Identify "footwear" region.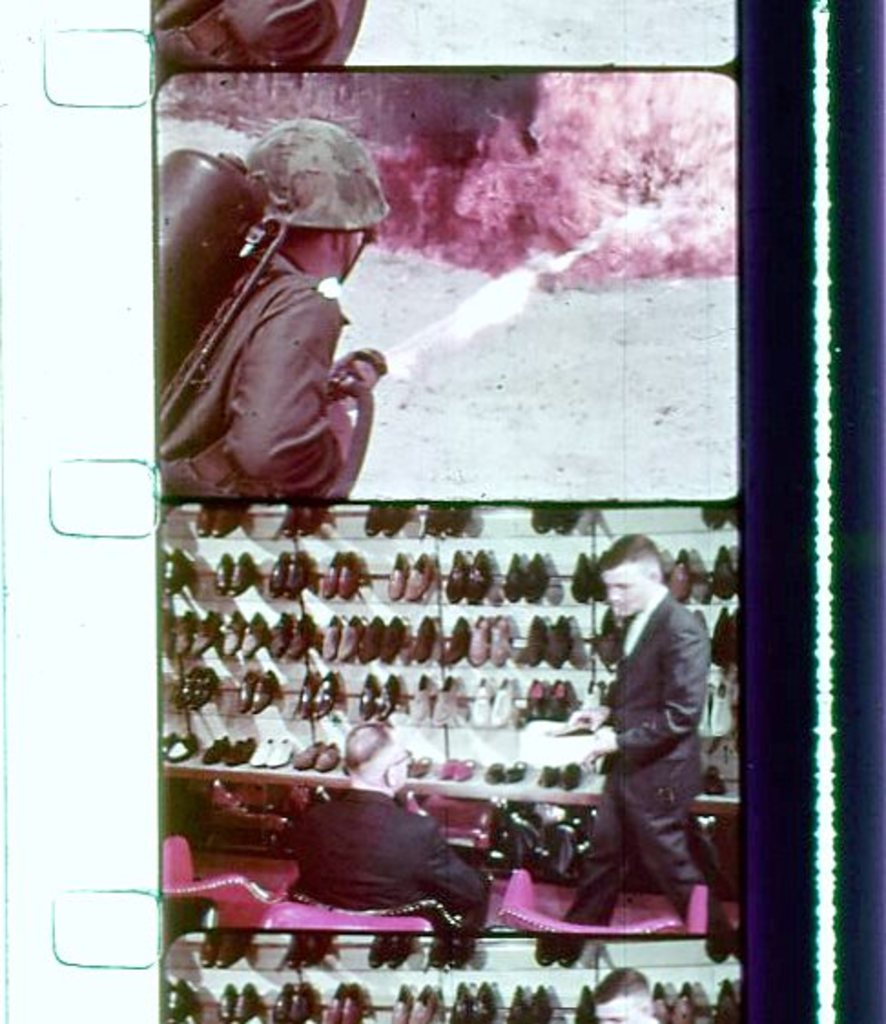
Region: (456, 545, 492, 609).
